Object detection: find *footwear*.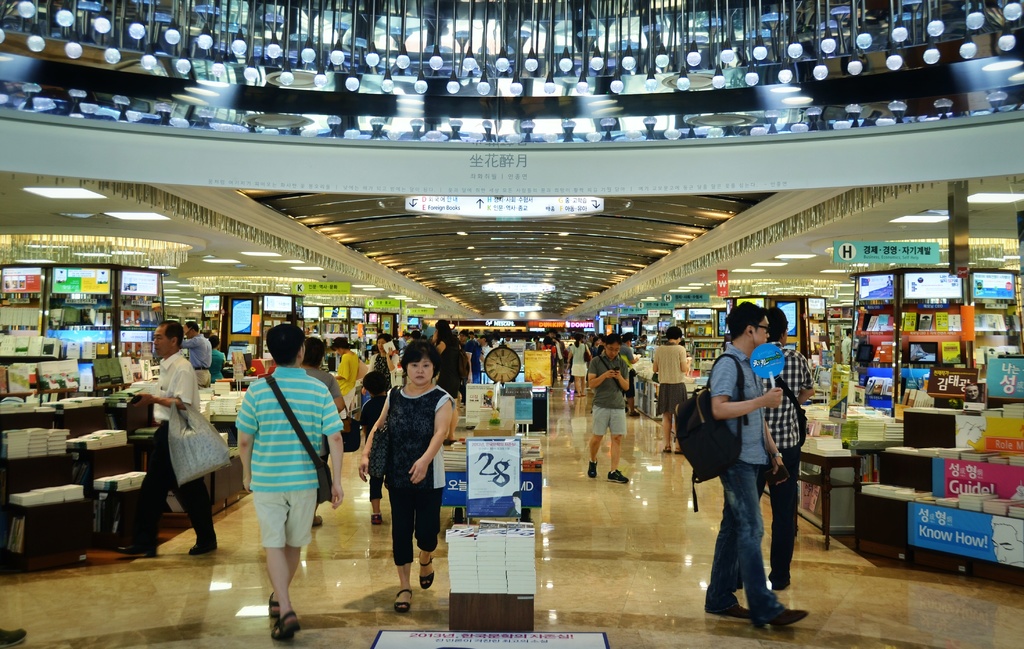
0:623:30:648.
